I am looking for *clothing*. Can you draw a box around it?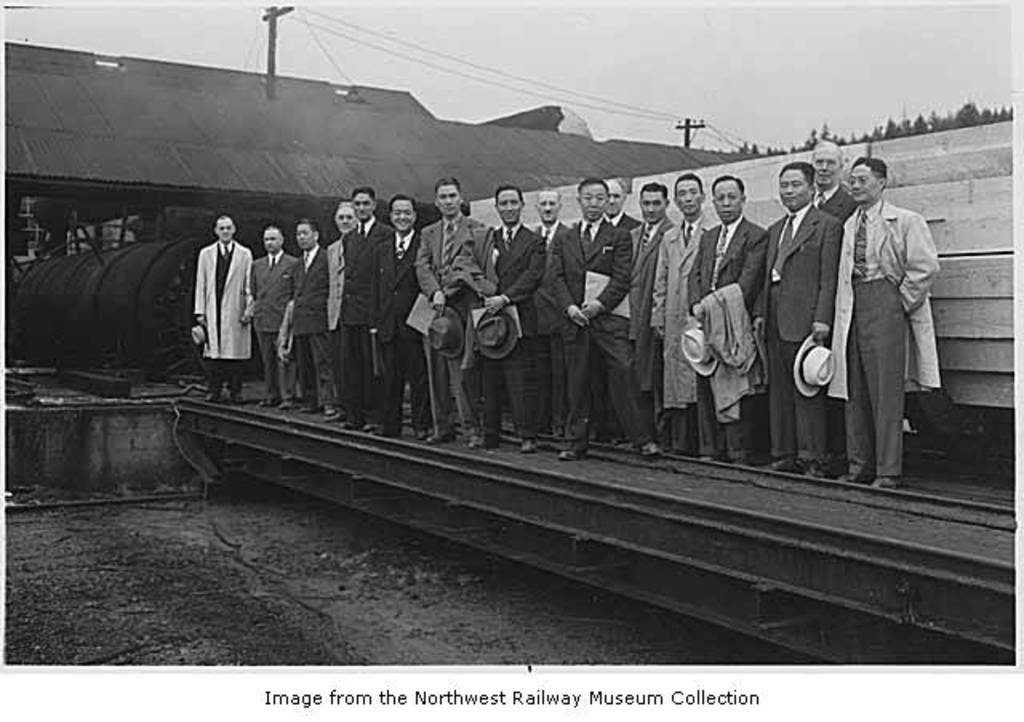
Sure, the bounding box is 421, 211, 486, 427.
